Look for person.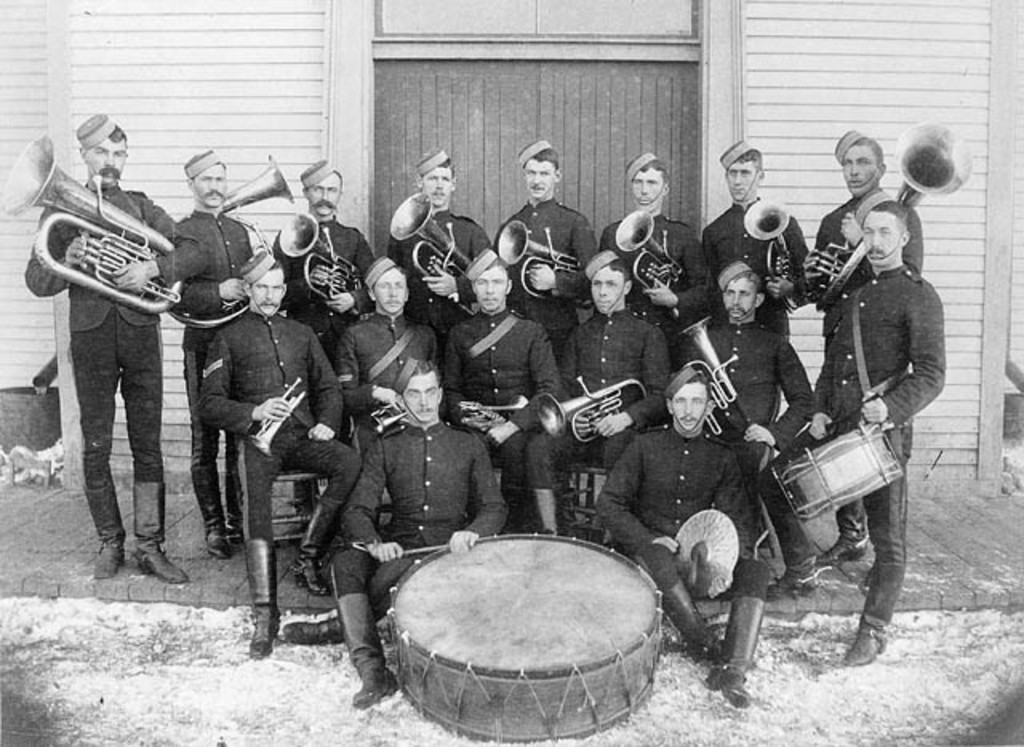
Found: rect(589, 142, 710, 338).
